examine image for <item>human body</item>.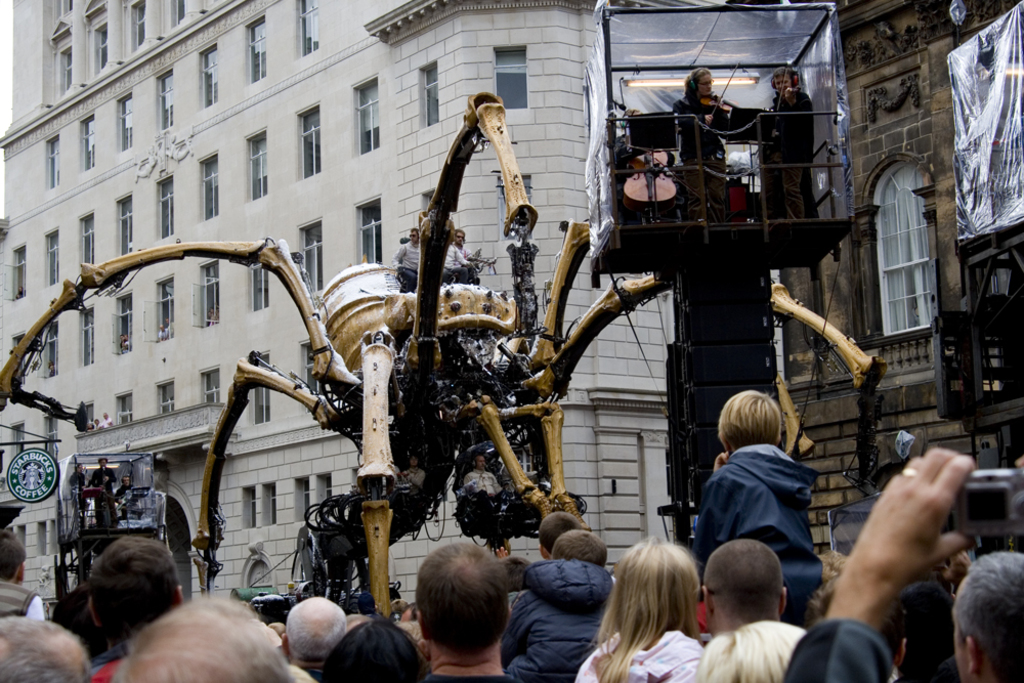
Examination result: left=572, top=625, right=705, bottom=682.
